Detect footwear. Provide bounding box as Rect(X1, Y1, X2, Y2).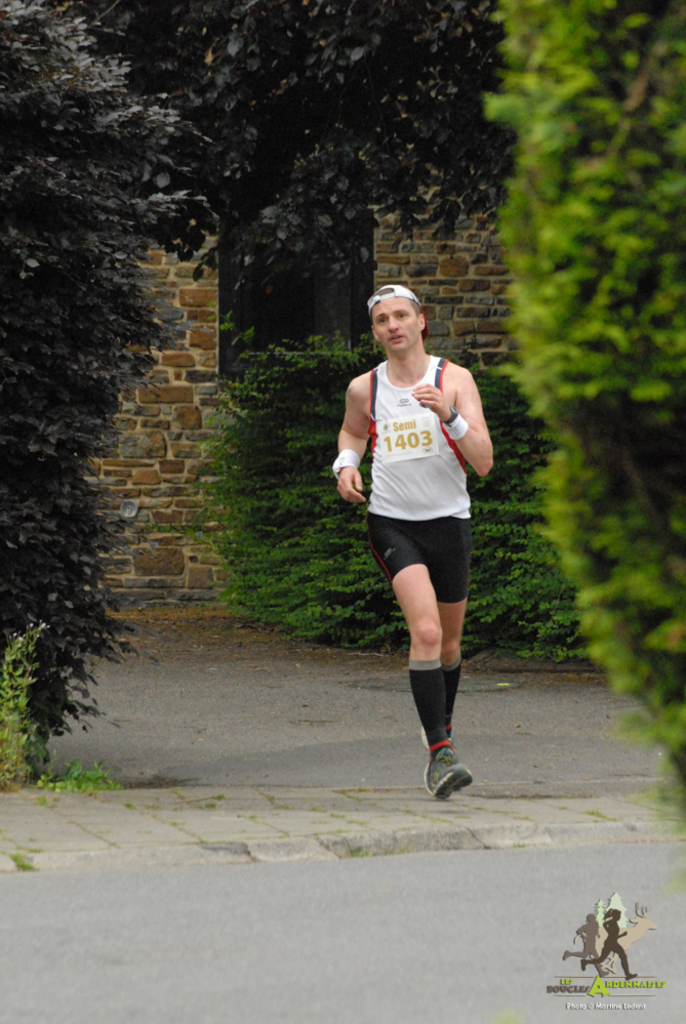
Rect(414, 723, 429, 753).
